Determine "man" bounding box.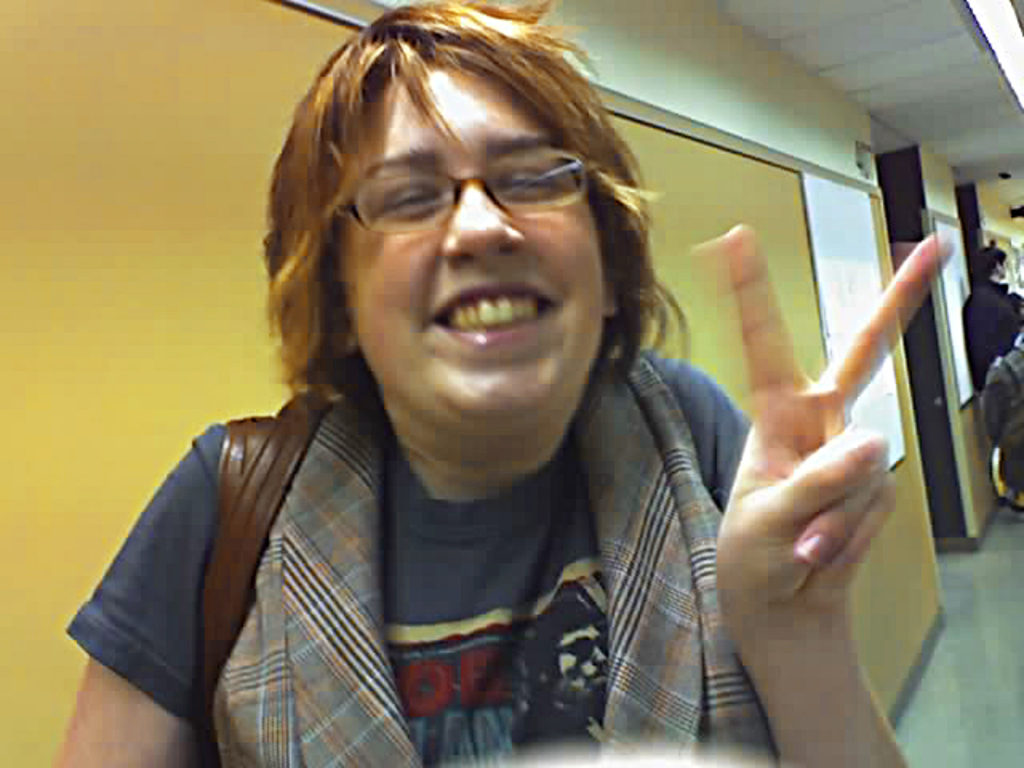
Determined: x1=955, y1=240, x2=1022, y2=389.
